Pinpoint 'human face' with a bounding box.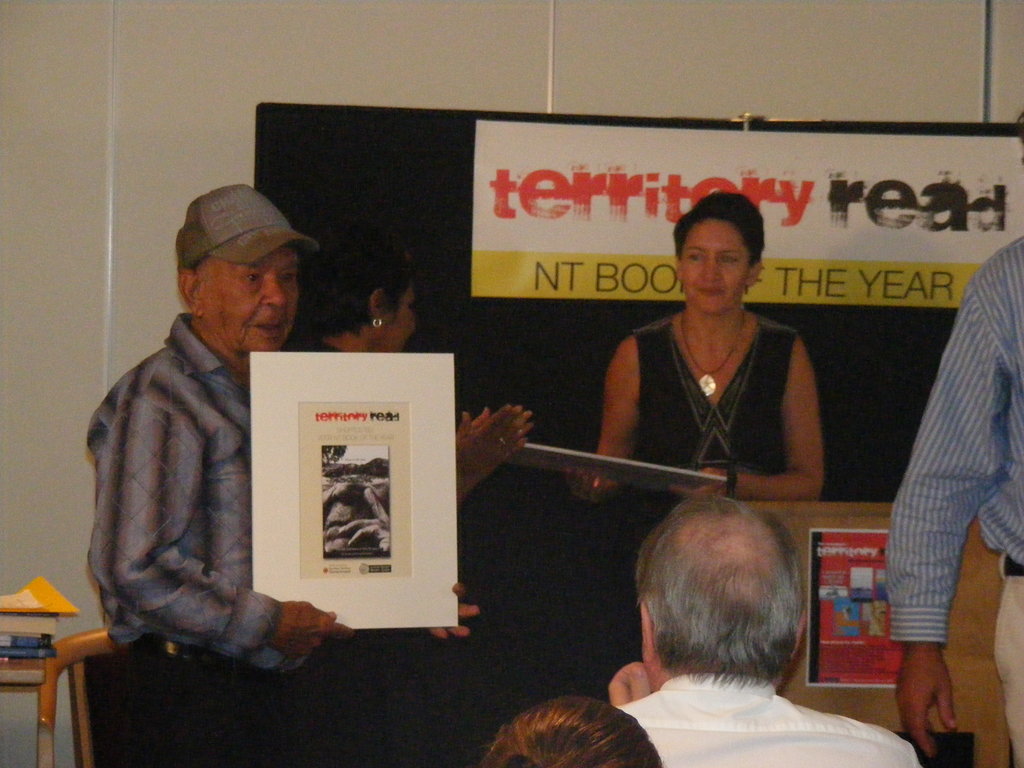
[678, 216, 748, 316].
